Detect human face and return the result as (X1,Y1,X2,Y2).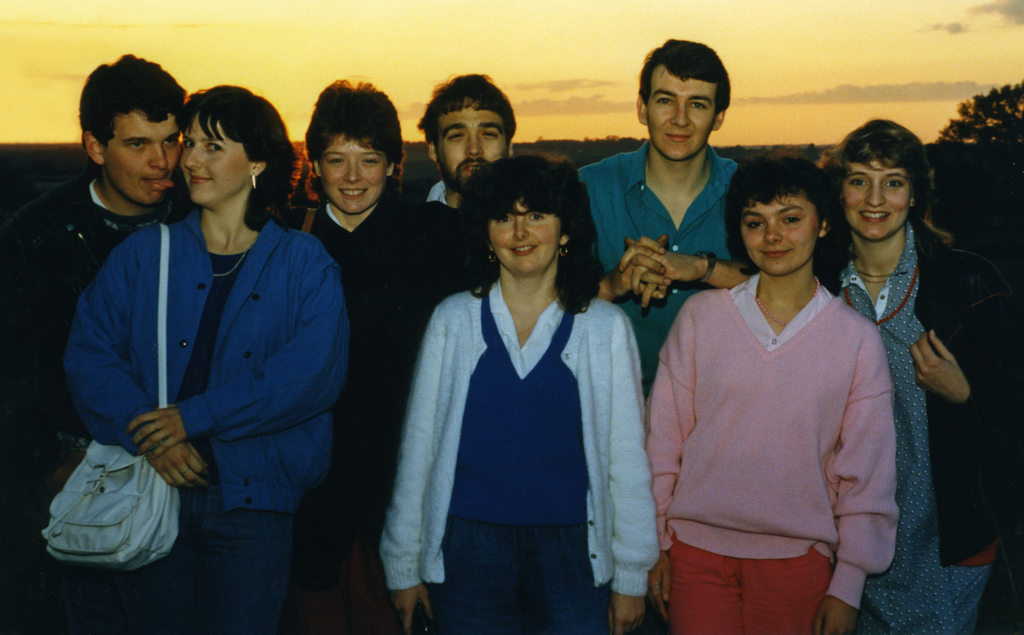
(438,104,506,195).
